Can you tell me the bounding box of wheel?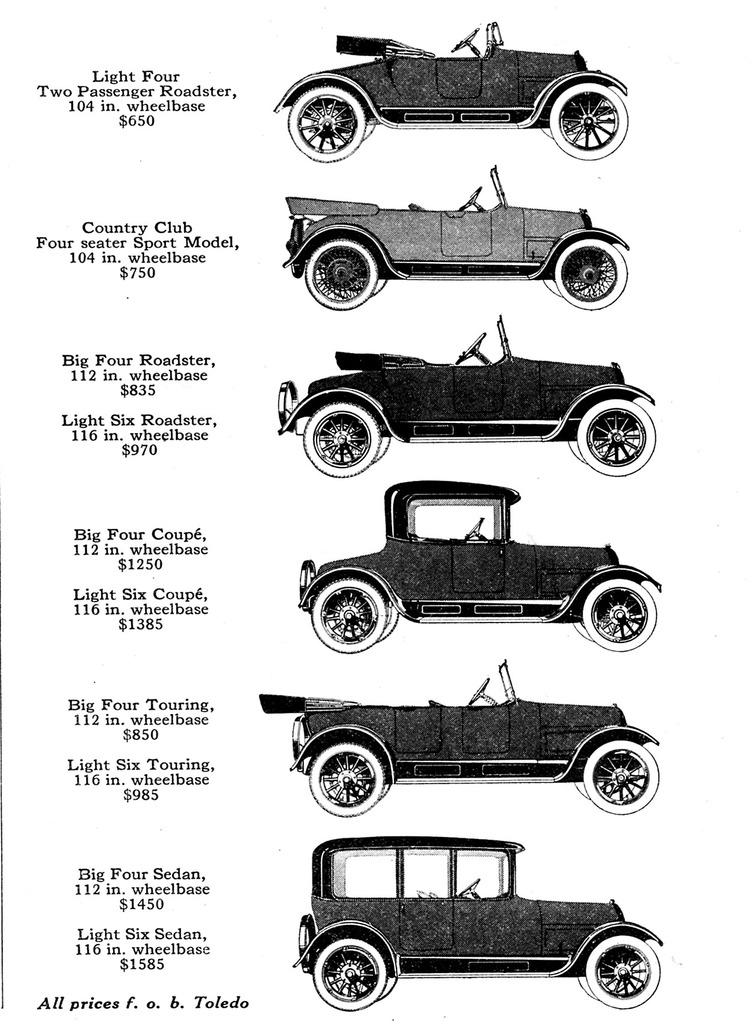
(451,31,477,52).
